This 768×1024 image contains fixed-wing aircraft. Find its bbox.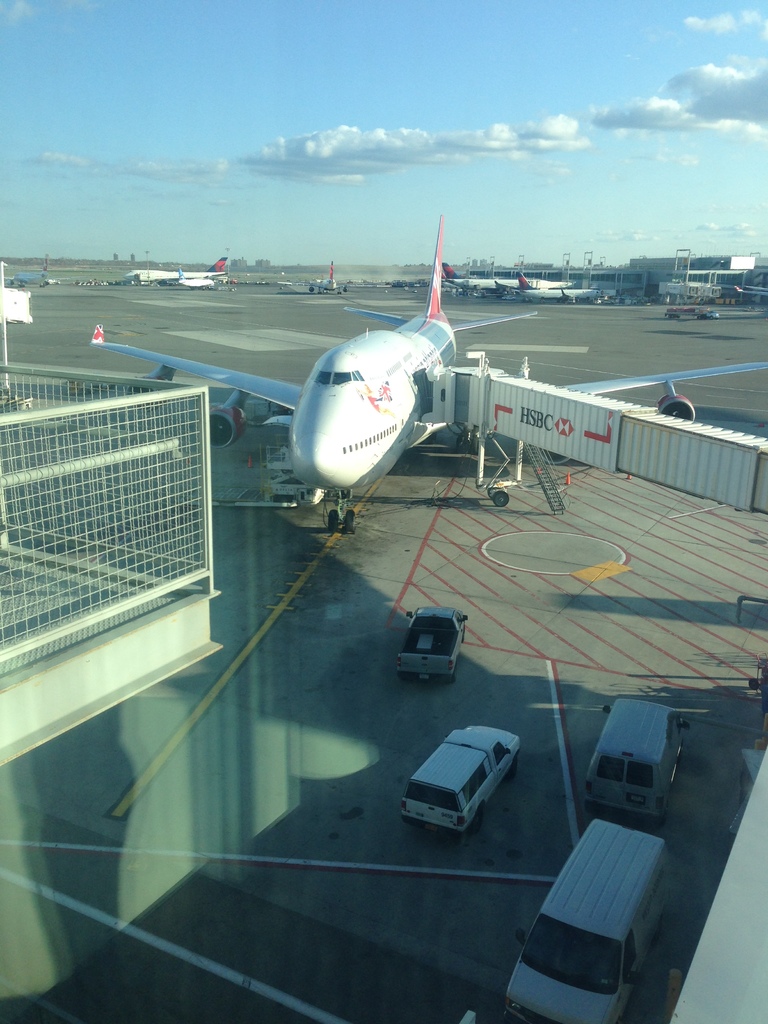
{"left": 177, "top": 272, "right": 214, "bottom": 289}.
